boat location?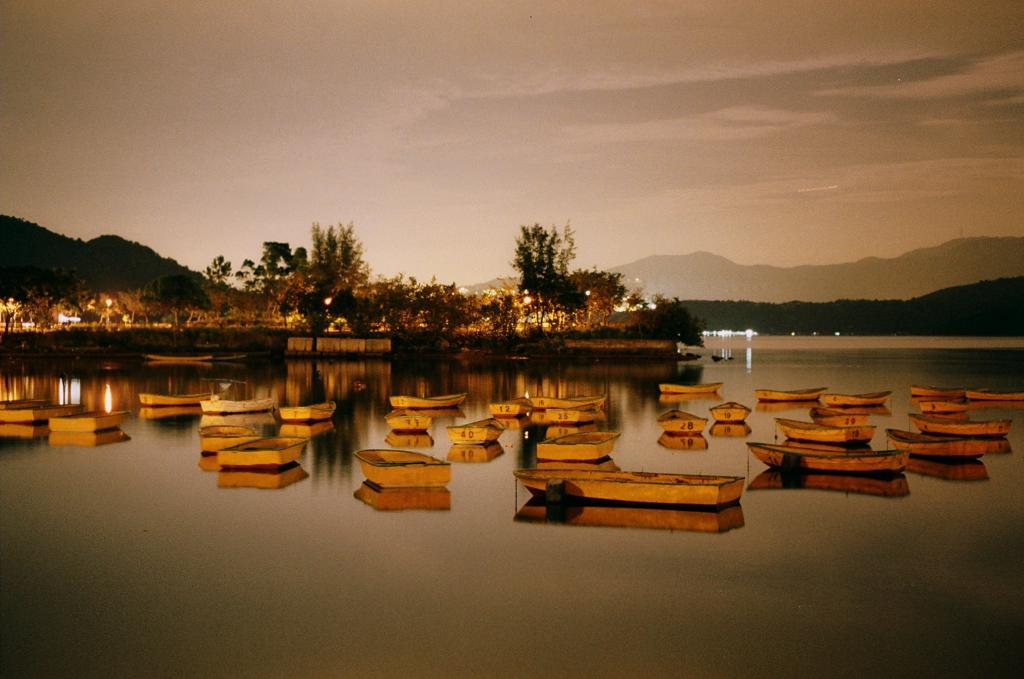
<region>753, 381, 830, 404</region>
